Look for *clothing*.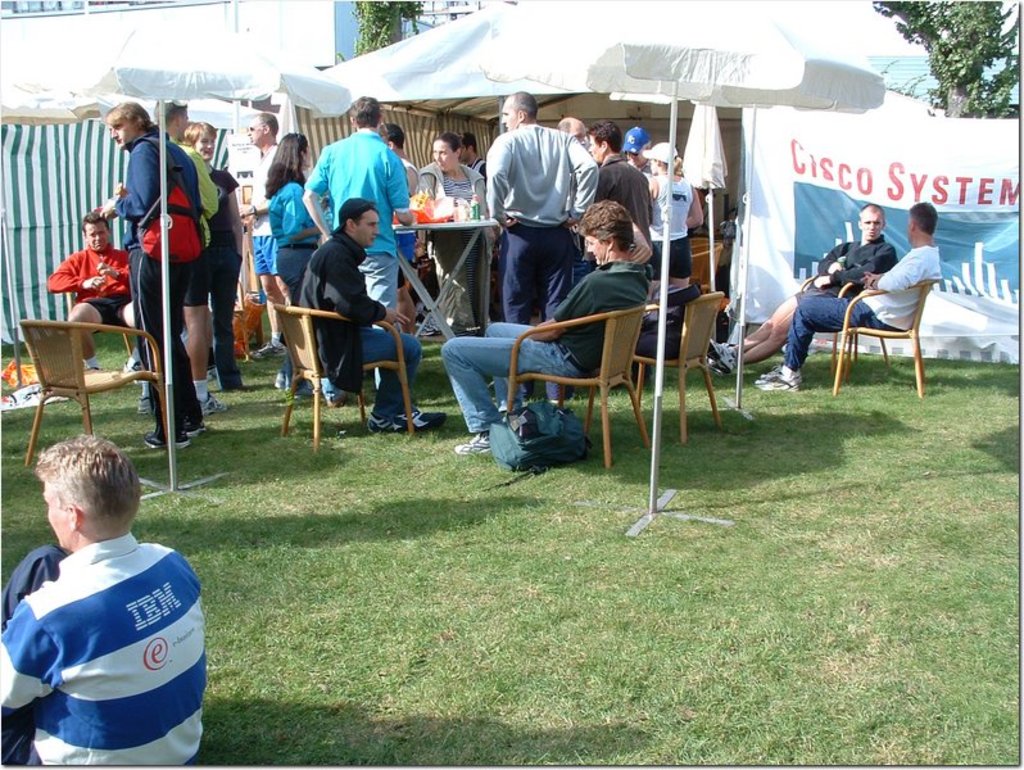
Found: detection(593, 155, 652, 276).
